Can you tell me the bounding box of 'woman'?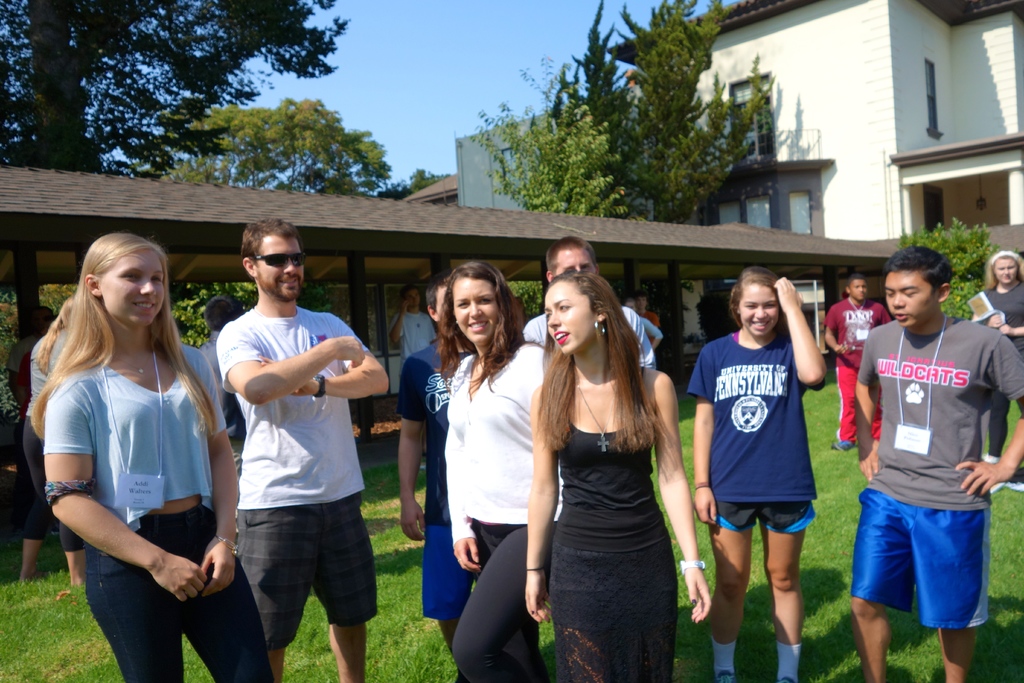
<box>972,251,1023,484</box>.
